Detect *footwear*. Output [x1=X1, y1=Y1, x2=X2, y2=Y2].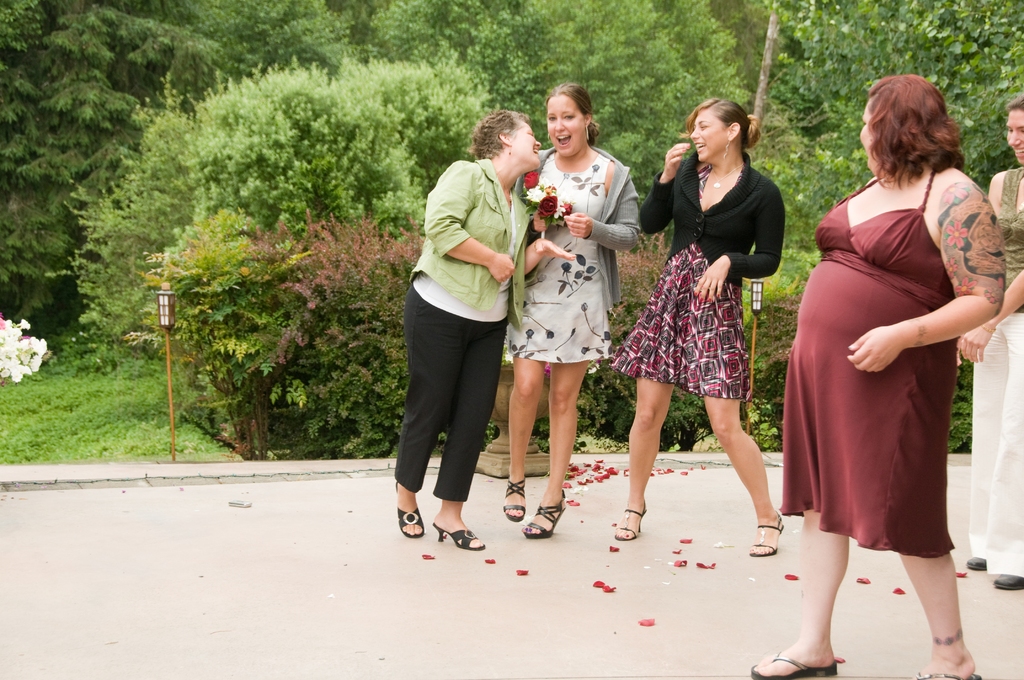
[x1=518, y1=491, x2=569, y2=536].
